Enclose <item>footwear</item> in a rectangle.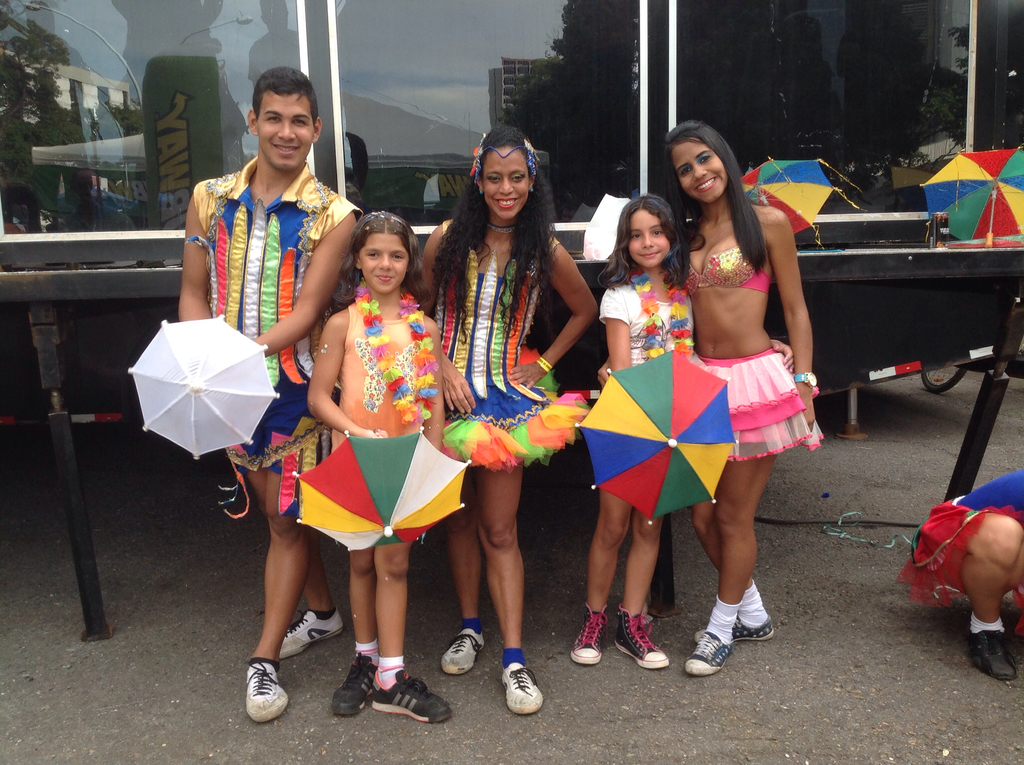
(x1=572, y1=602, x2=611, y2=664).
